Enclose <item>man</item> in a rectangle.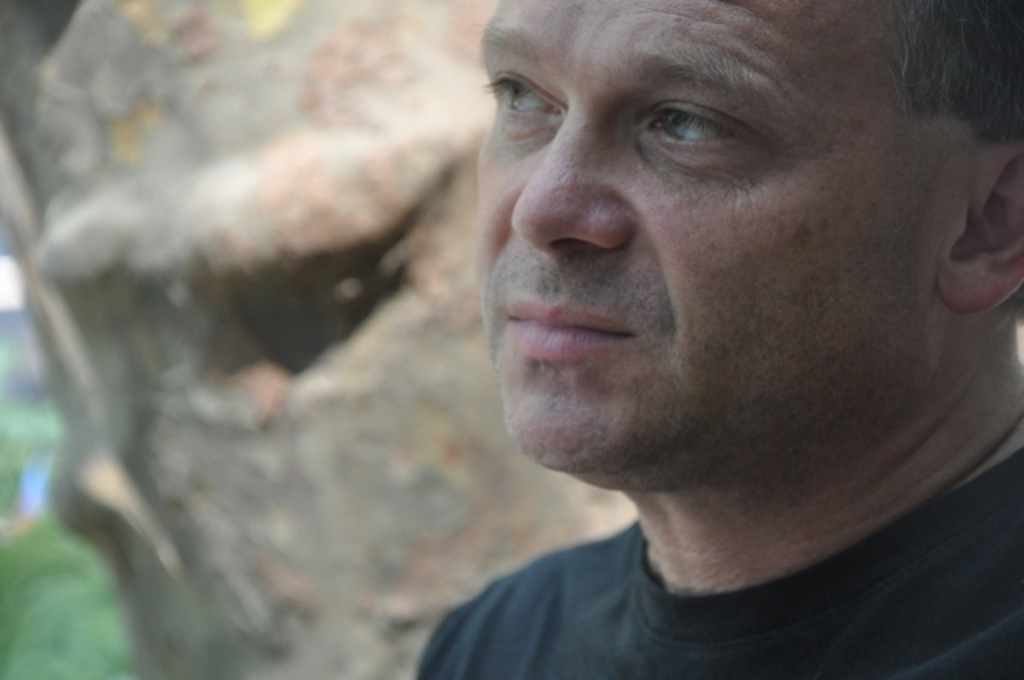
[331,0,1023,666].
